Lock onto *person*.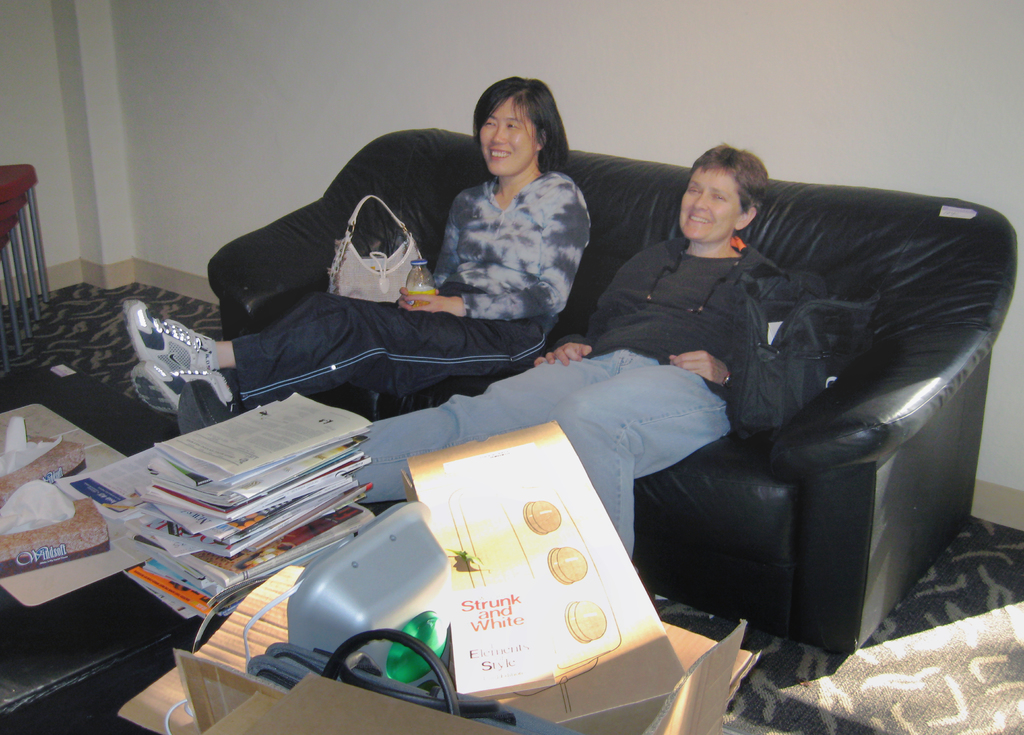
Locked: bbox=[131, 69, 596, 416].
